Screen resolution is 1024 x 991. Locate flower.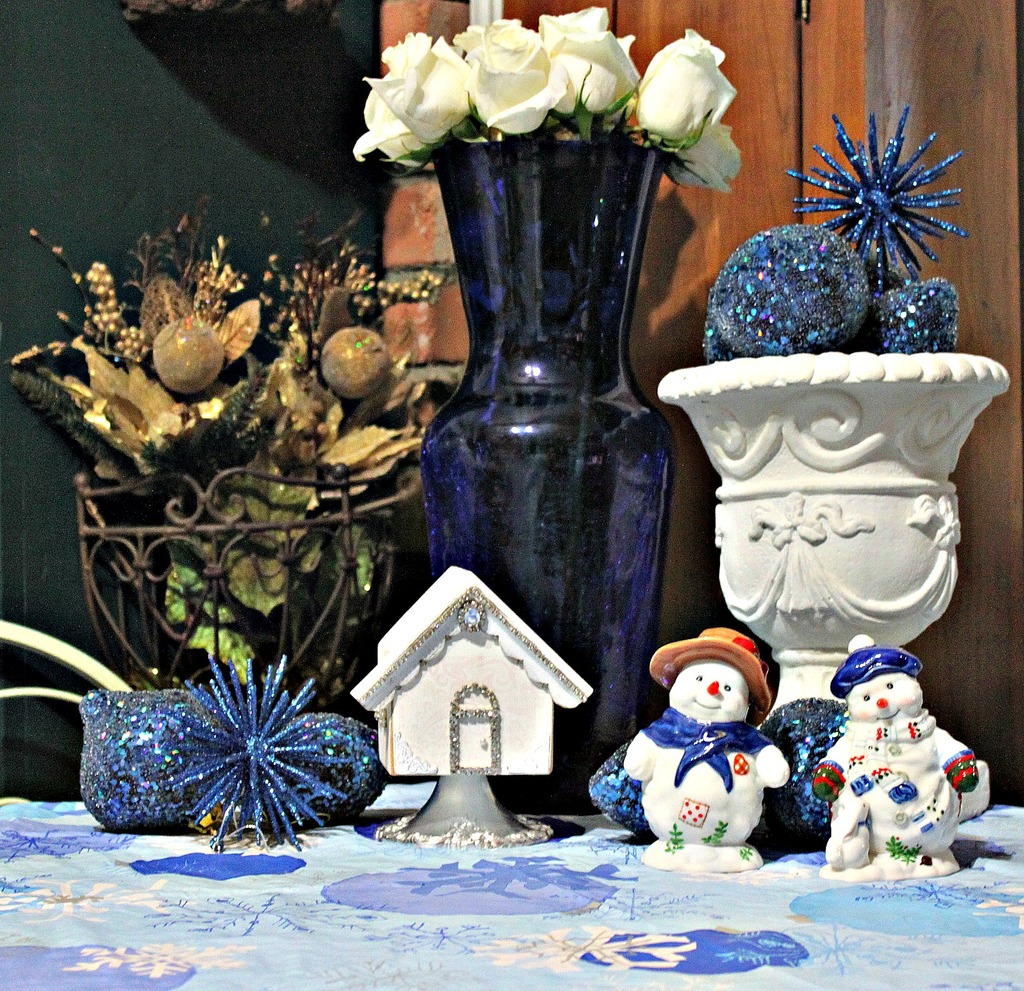
<region>355, 86, 428, 166</region>.
